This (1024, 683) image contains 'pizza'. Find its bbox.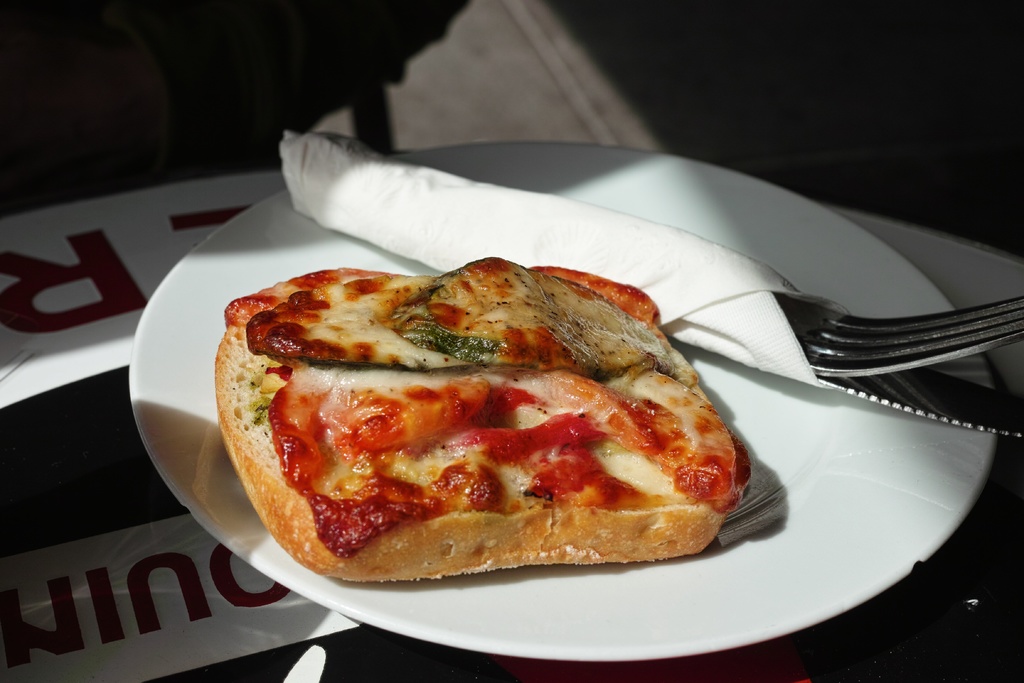
crop(207, 259, 762, 597).
